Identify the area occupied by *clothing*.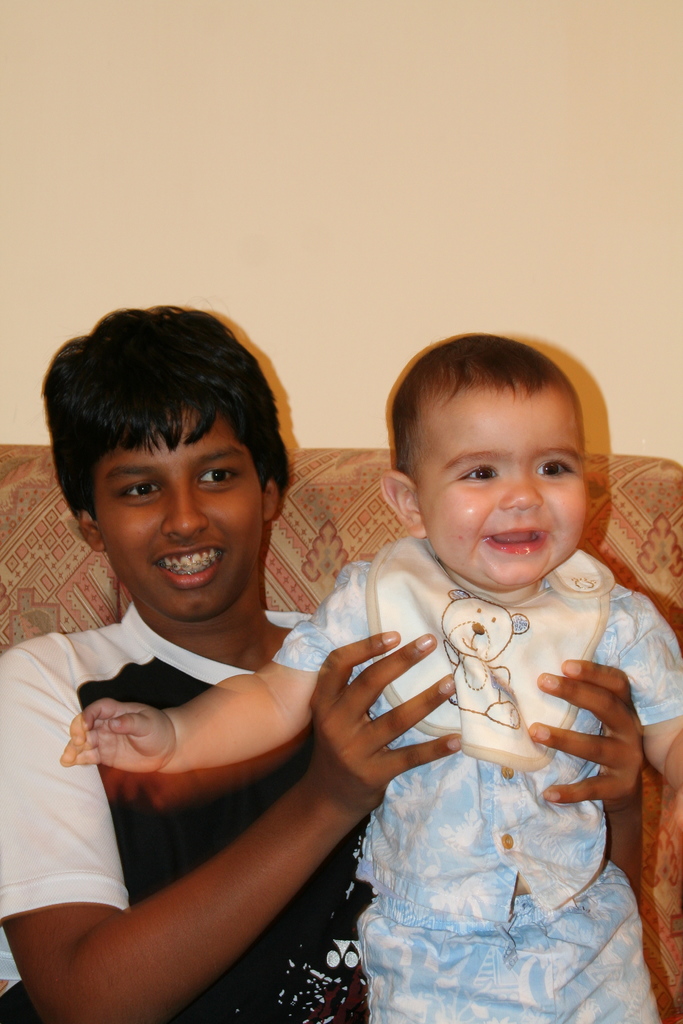
Area: pyautogui.locateOnScreen(0, 604, 372, 1023).
